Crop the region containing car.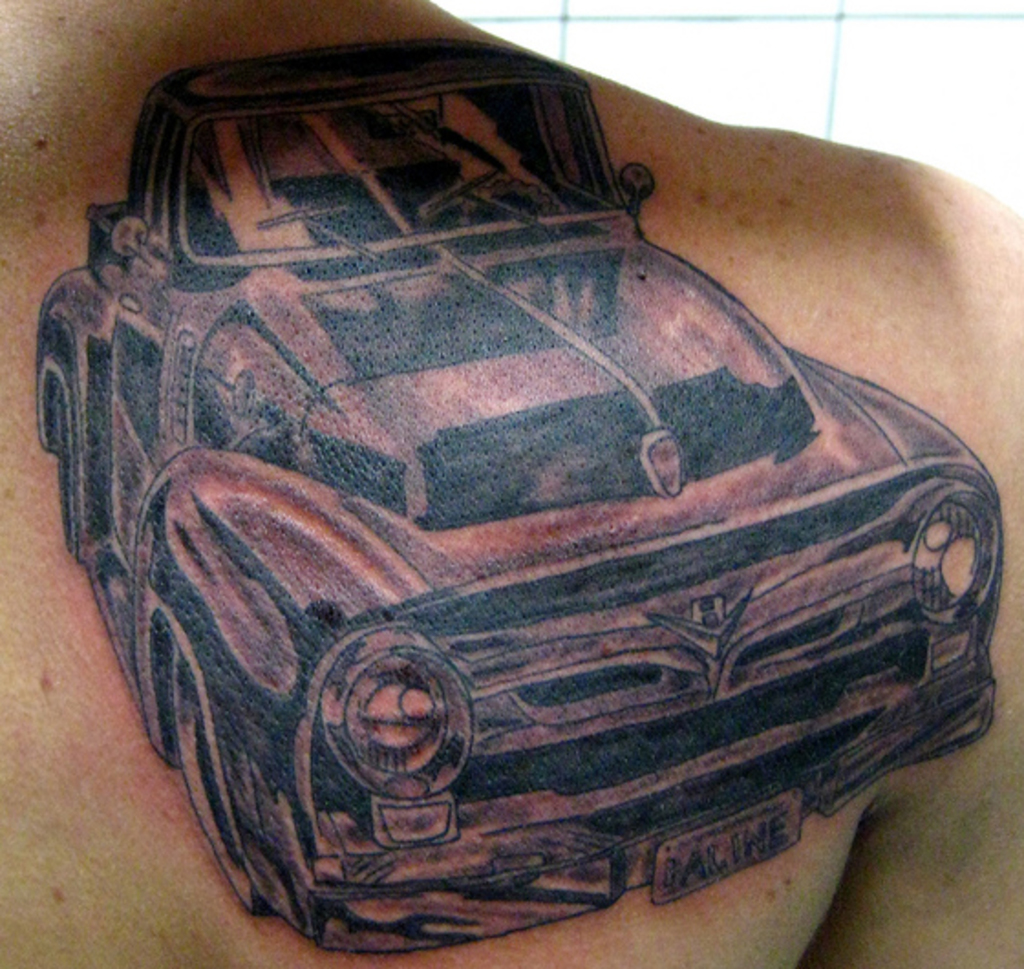
Crop region: left=31, top=37, right=1000, bottom=964.
